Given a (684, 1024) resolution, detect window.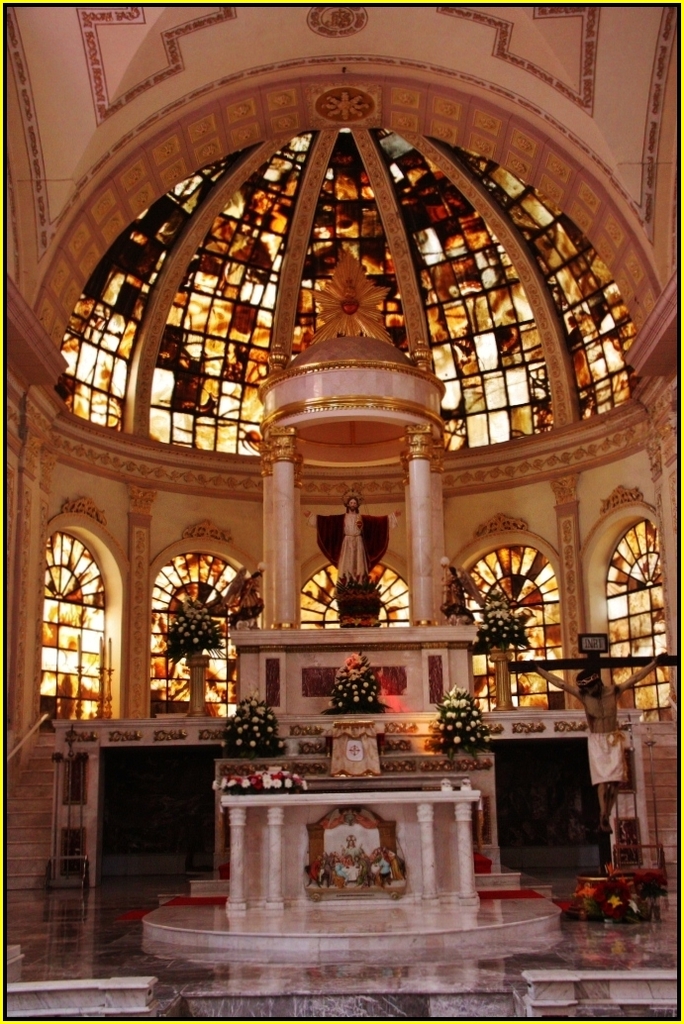
{"left": 143, "top": 533, "right": 263, "bottom": 719}.
